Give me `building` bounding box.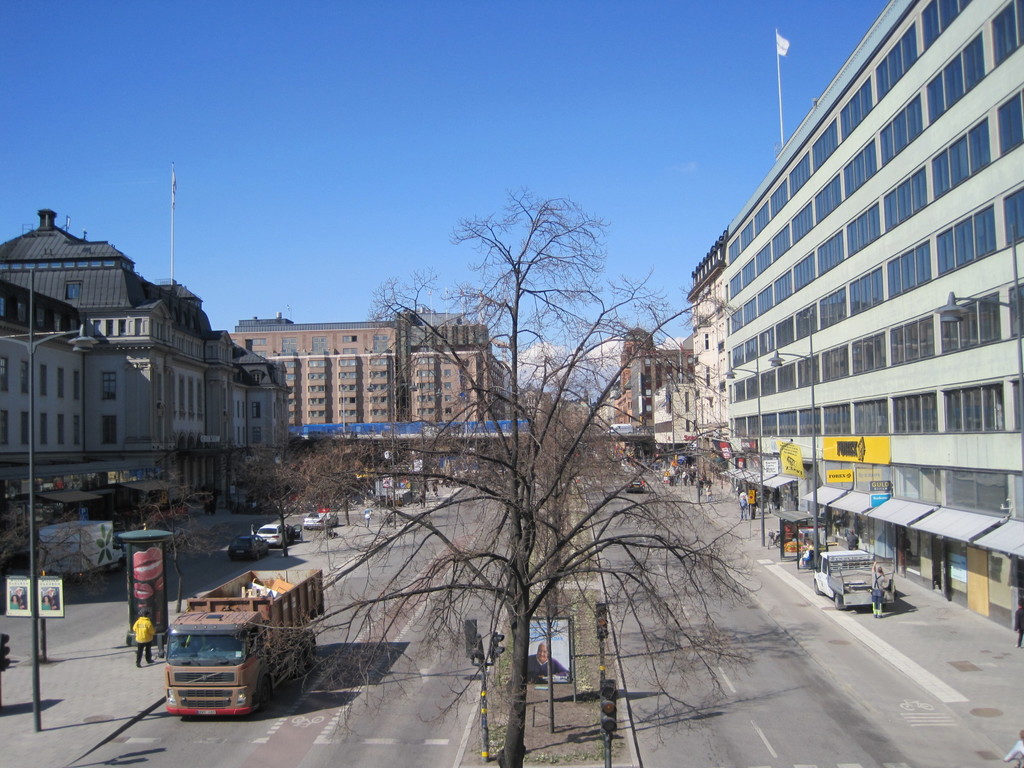
Rect(230, 309, 508, 423).
